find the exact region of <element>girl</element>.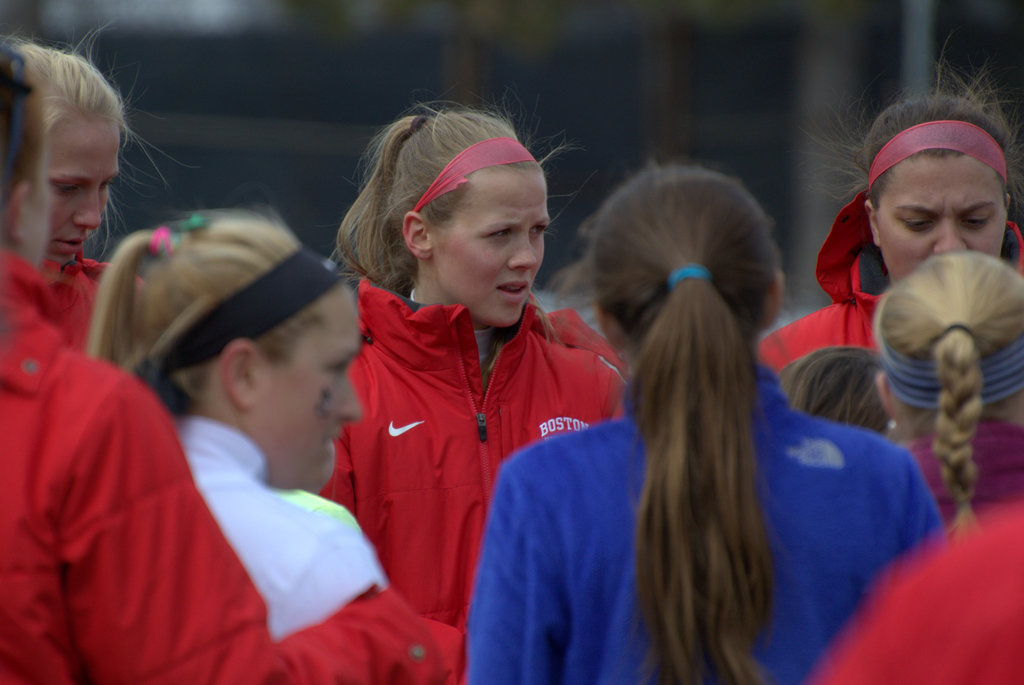
Exact region: crop(876, 255, 1023, 538).
